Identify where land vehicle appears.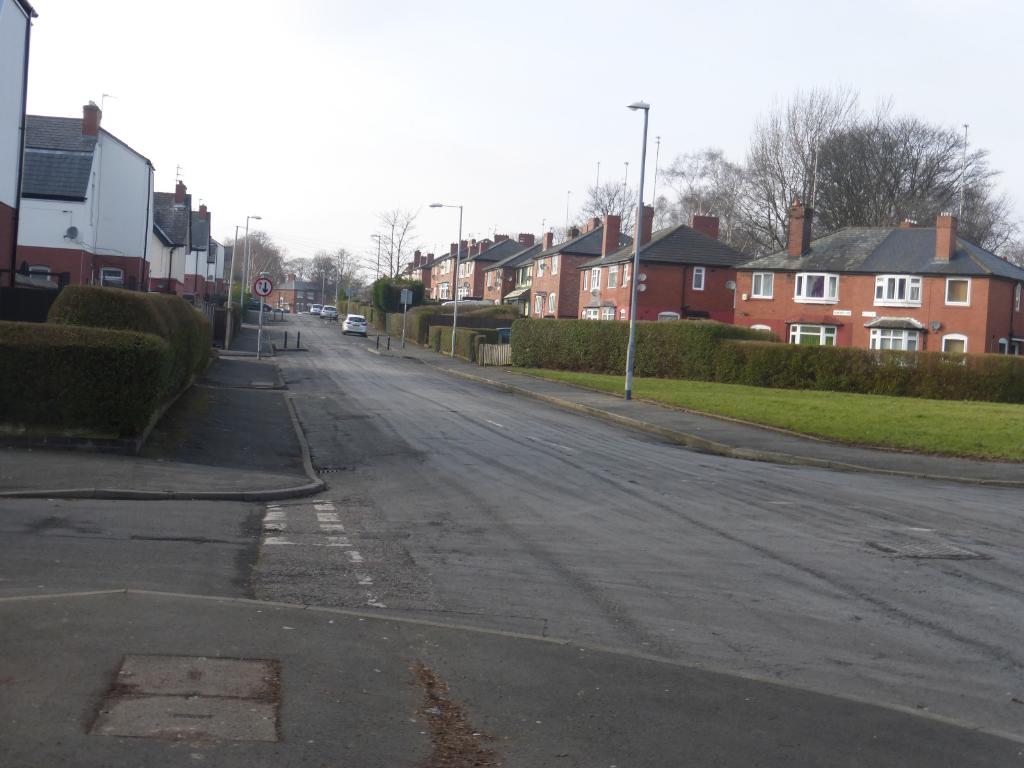
Appears at rect(440, 297, 493, 307).
